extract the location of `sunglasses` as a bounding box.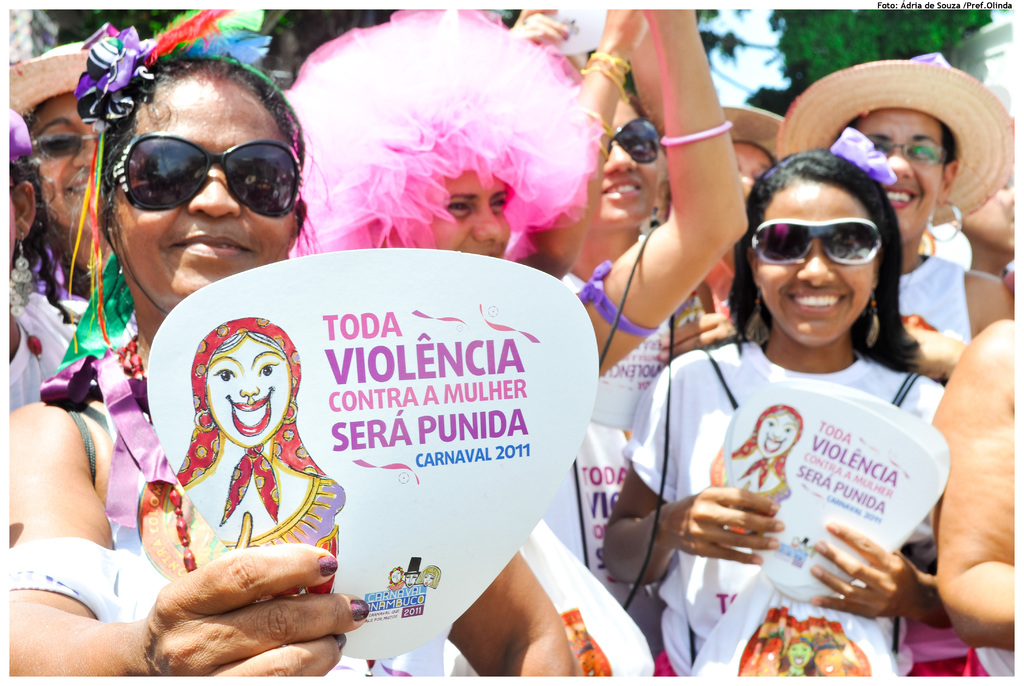
<box>34,132,97,159</box>.
